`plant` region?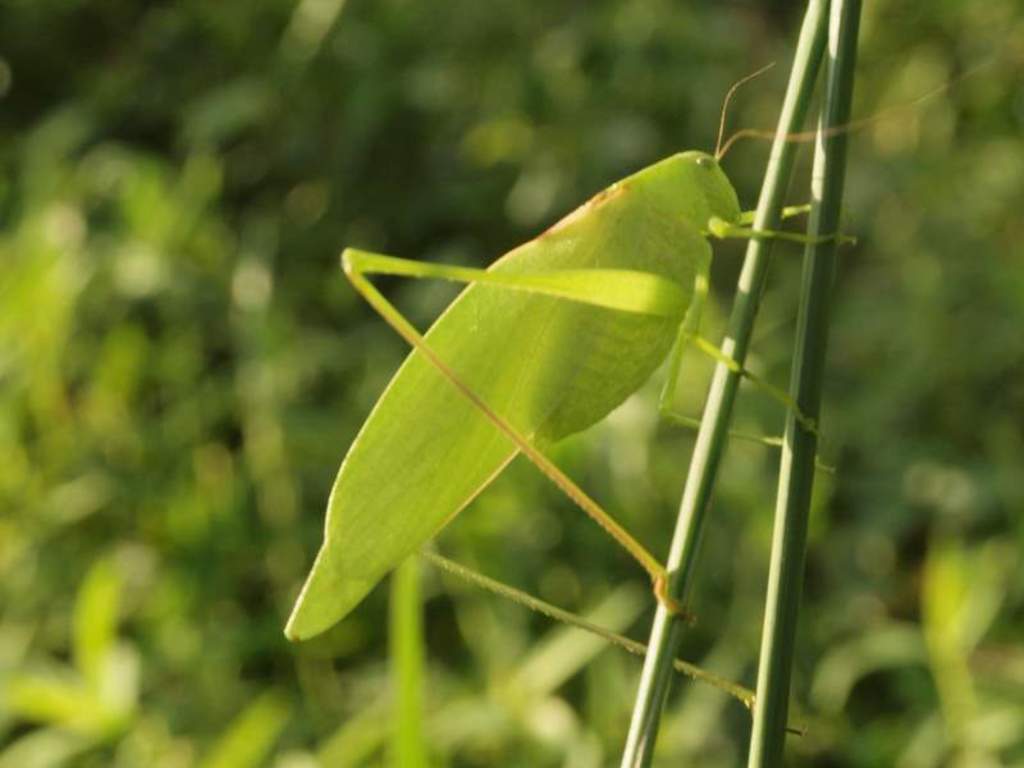
left=620, top=0, right=865, bottom=767
